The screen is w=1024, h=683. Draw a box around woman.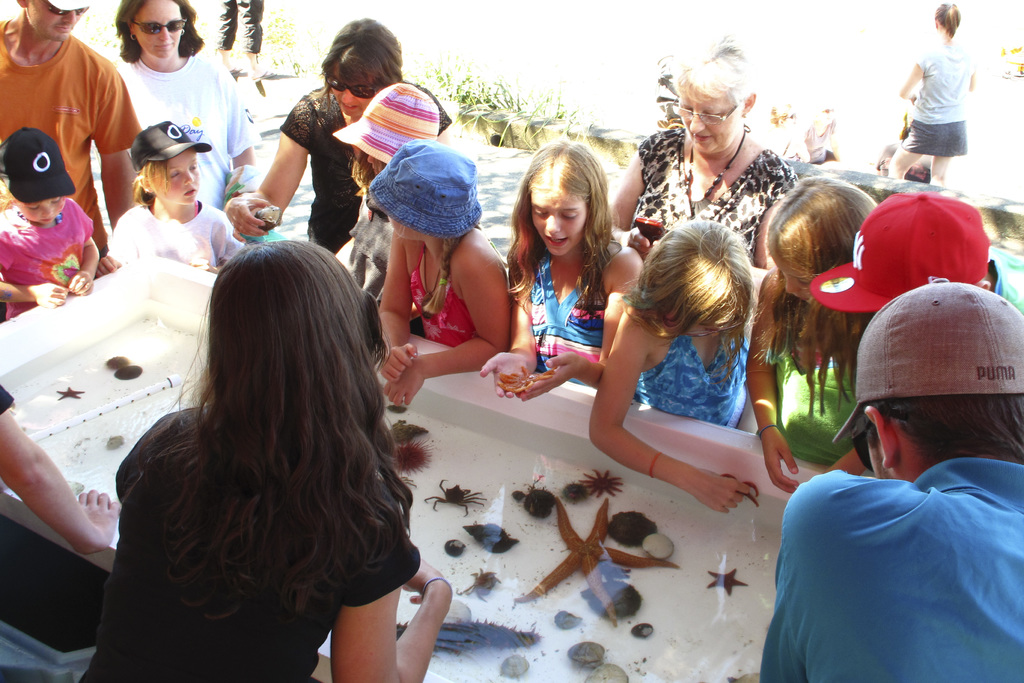
{"x1": 219, "y1": 15, "x2": 451, "y2": 281}.
